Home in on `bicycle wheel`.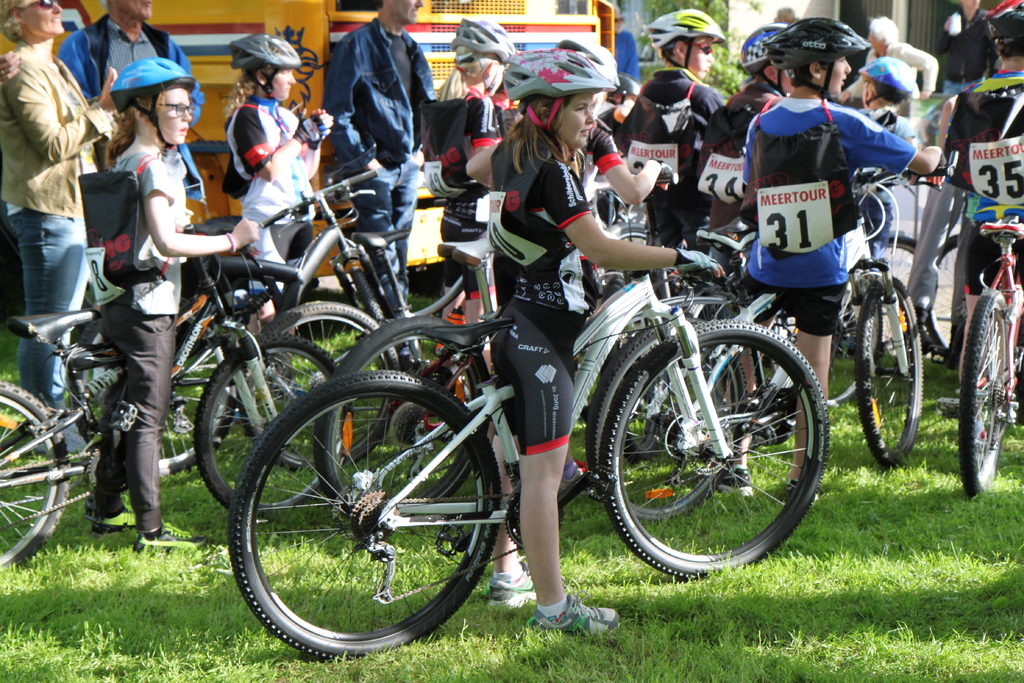
Homed in at [left=255, top=302, right=403, bottom=475].
